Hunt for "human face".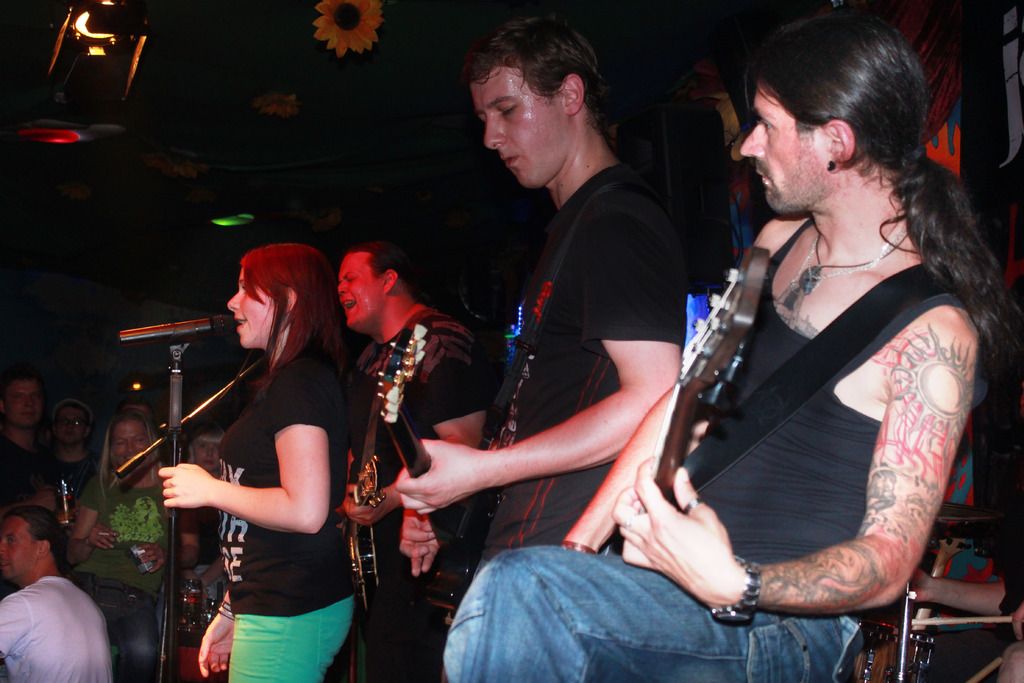
Hunted down at left=60, top=409, right=92, bottom=446.
